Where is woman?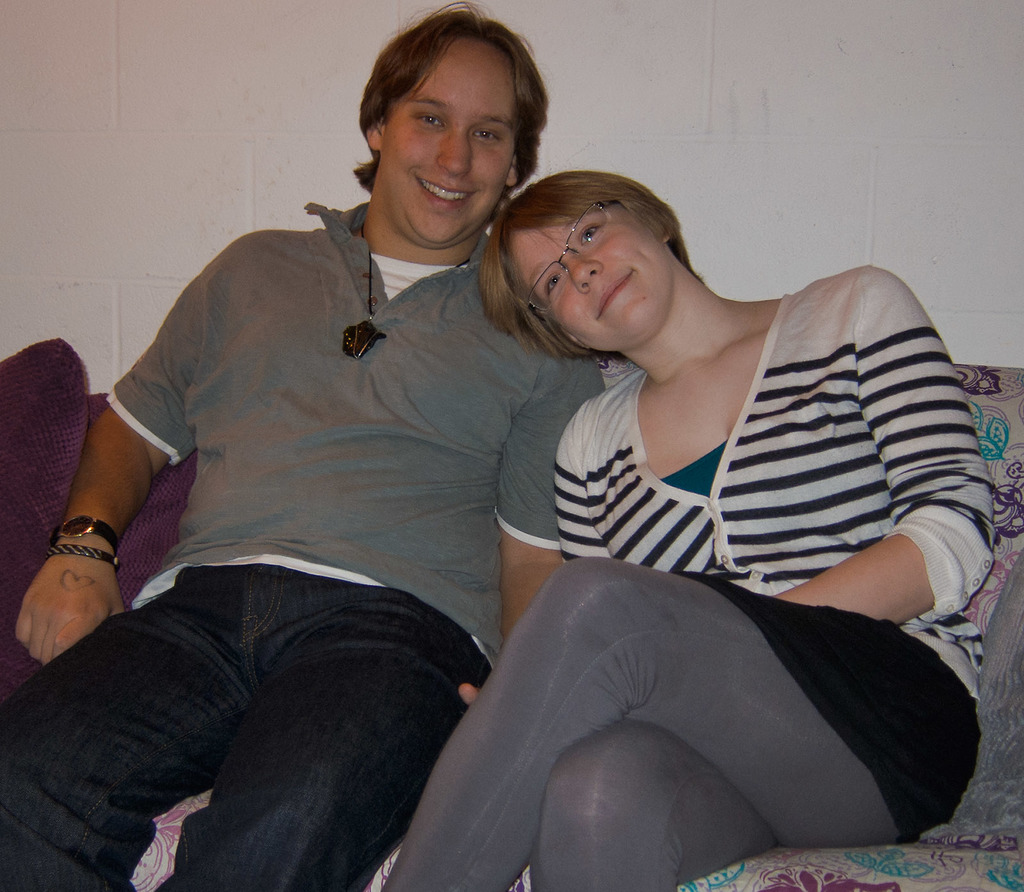
bbox(495, 101, 1003, 799).
